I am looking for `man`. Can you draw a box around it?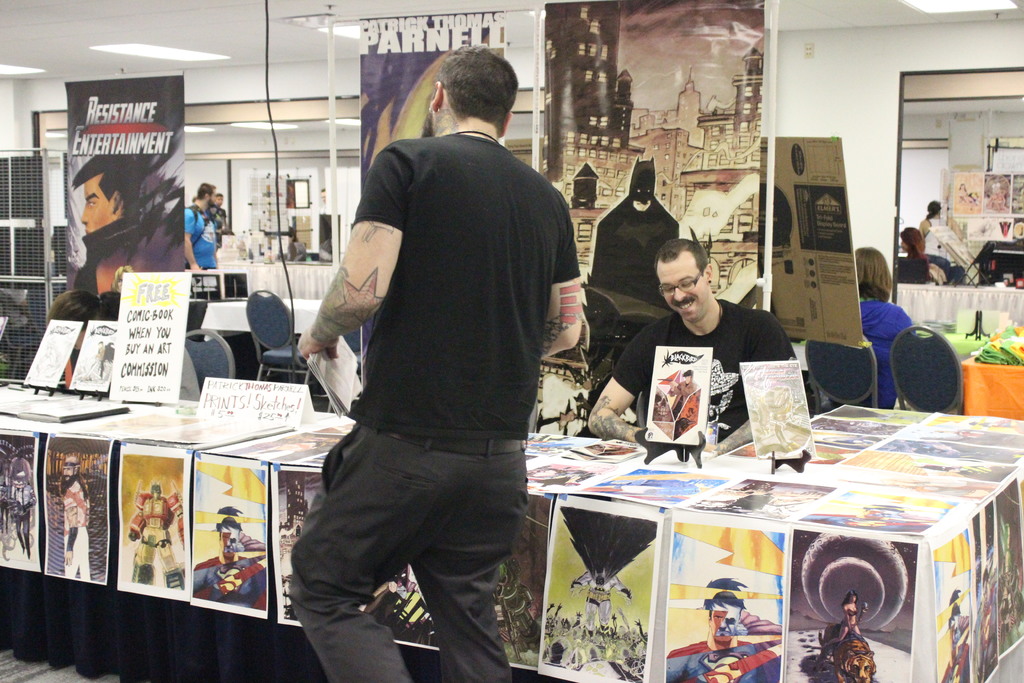
Sure, the bounding box is rect(664, 594, 782, 682).
